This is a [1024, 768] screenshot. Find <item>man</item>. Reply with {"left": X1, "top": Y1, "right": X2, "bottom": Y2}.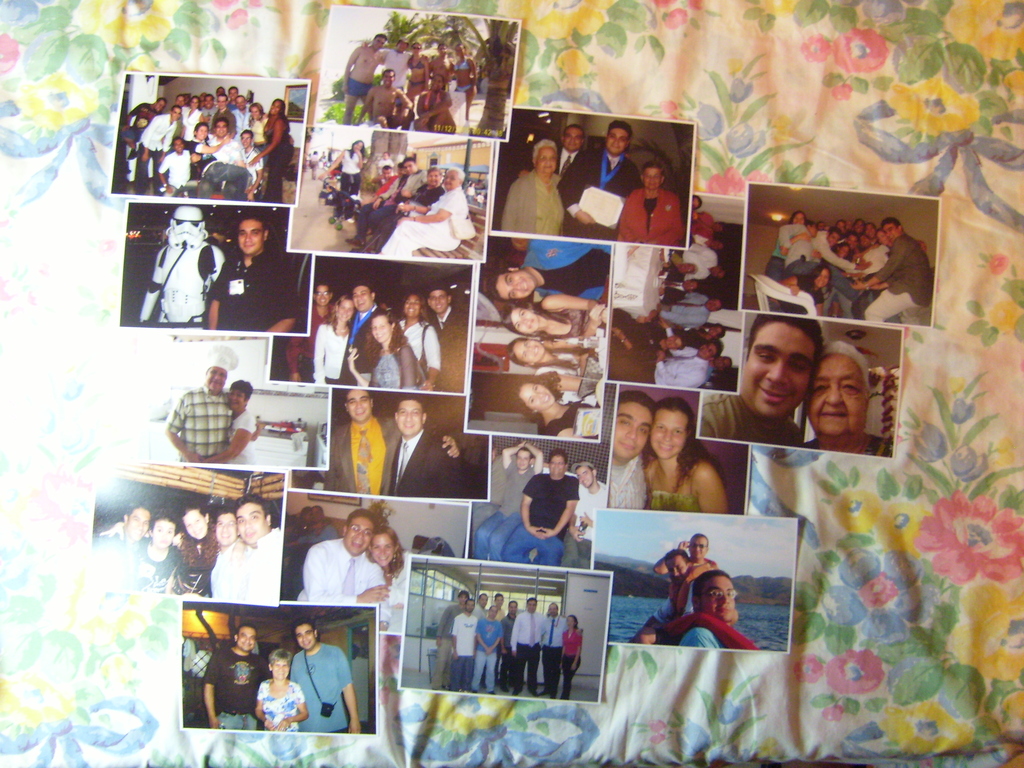
{"left": 164, "top": 346, "right": 240, "bottom": 462}.
